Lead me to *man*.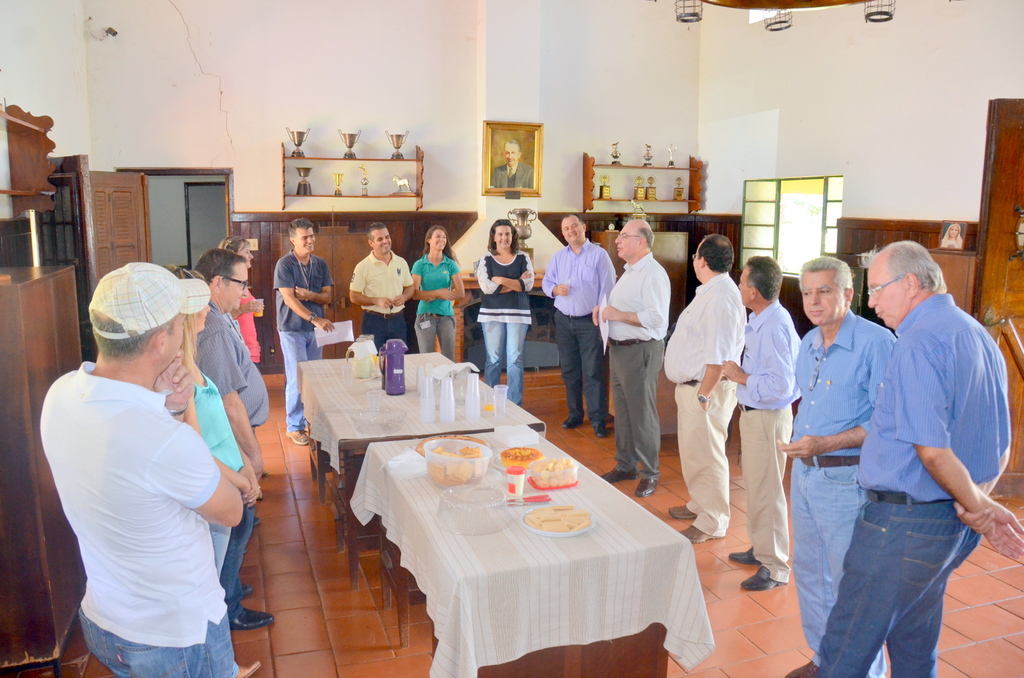
Lead to [x1=781, y1=239, x2=1022, y2=672].
